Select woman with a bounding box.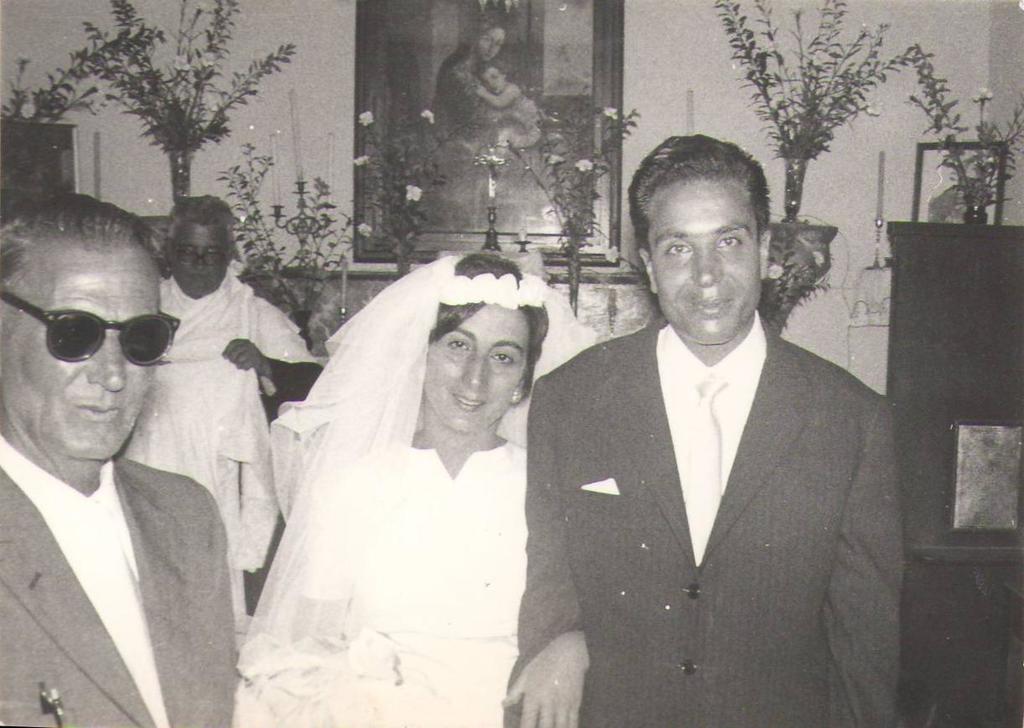
crop(223, 245, 573, 727).
